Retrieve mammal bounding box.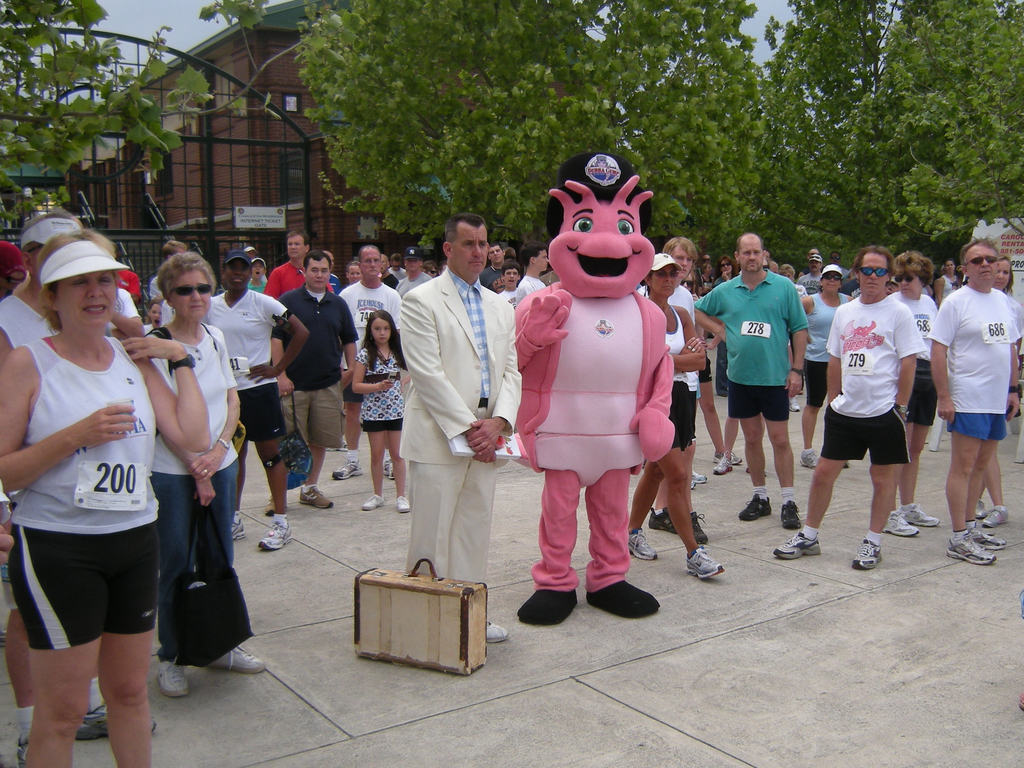
Bounding box: x1=396 y1=248 x2=433 y2=295.
